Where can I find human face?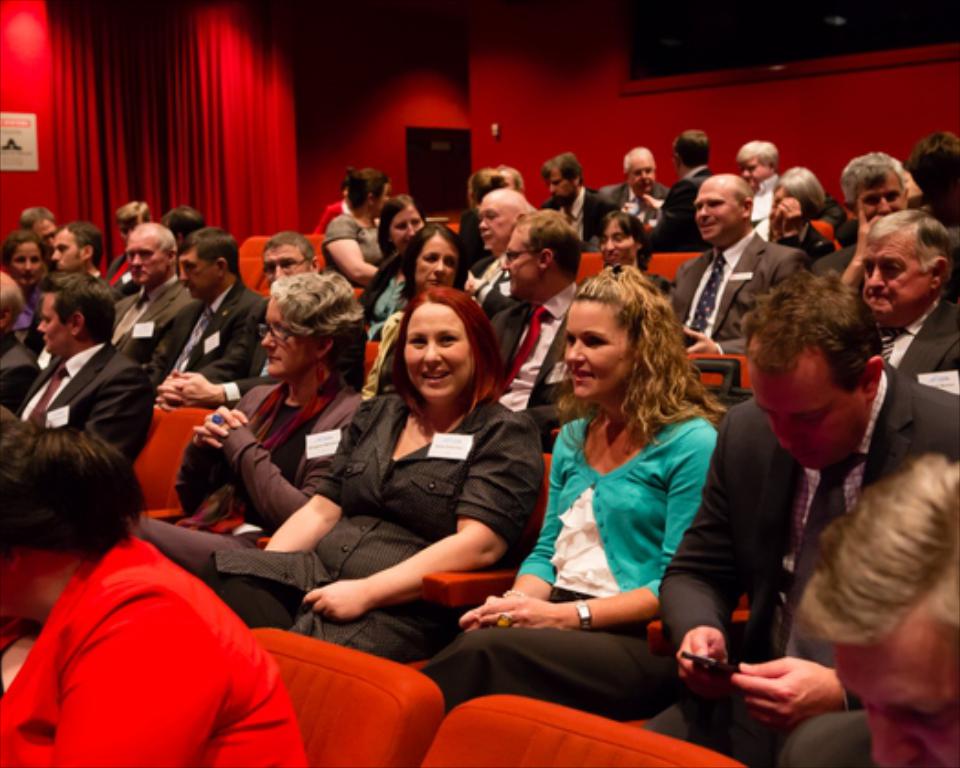
You can find it at 179 254 221 296.
